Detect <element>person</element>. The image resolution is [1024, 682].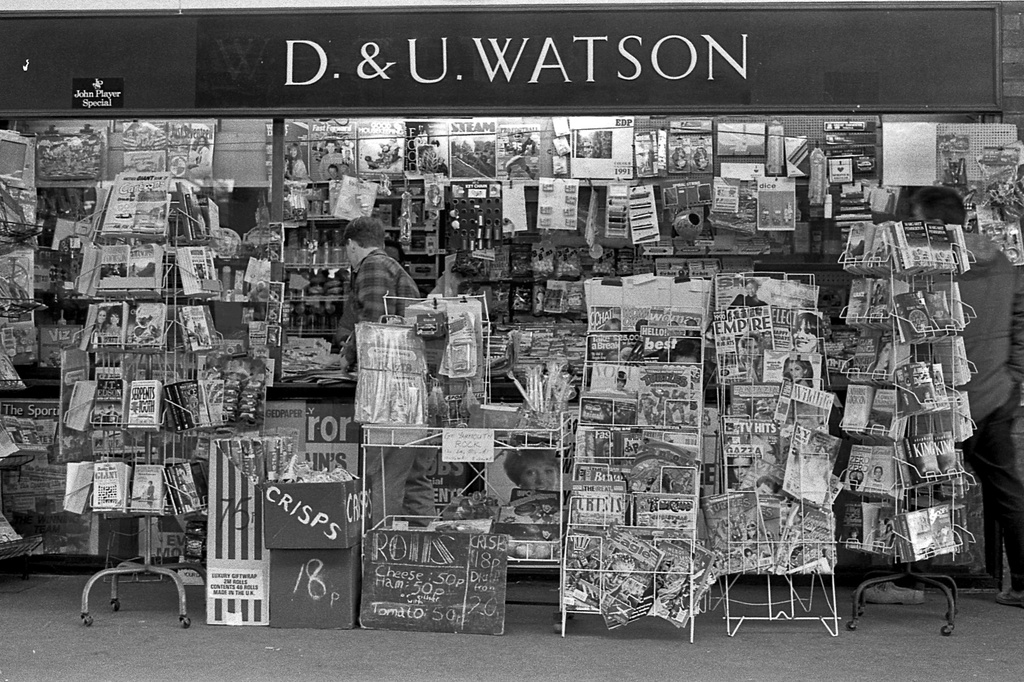
{"x1": 786, "y1": 353, "x2": 811, "y2": 391}.
